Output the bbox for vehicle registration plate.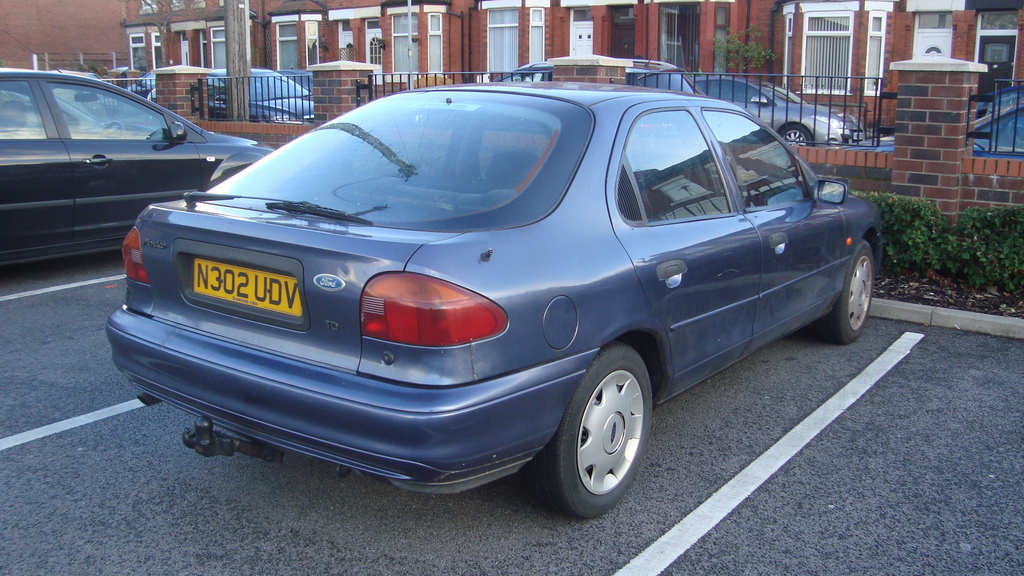
{"left": 169, "top": 237, "right": 308, "bottom": 328}.
